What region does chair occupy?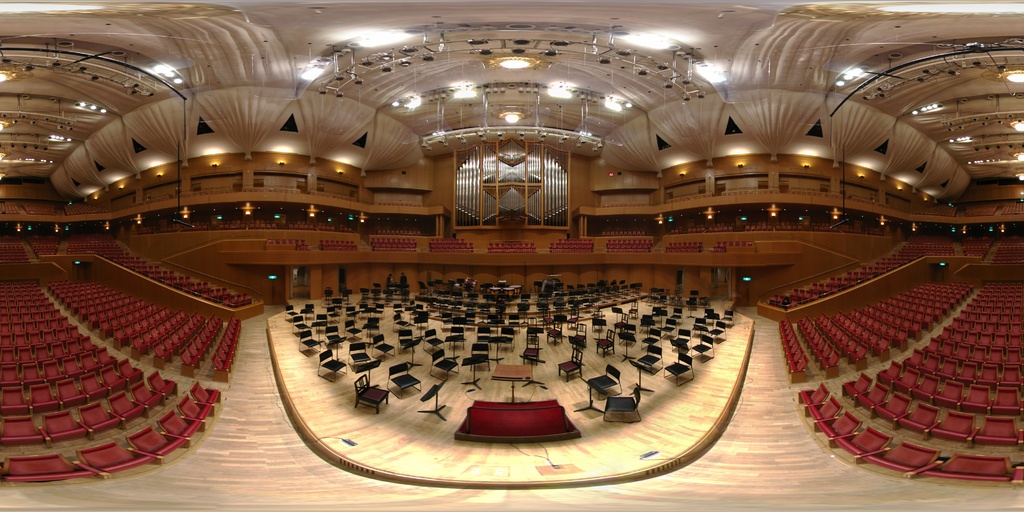
left=593, top=312, right=604, bottom=337.
